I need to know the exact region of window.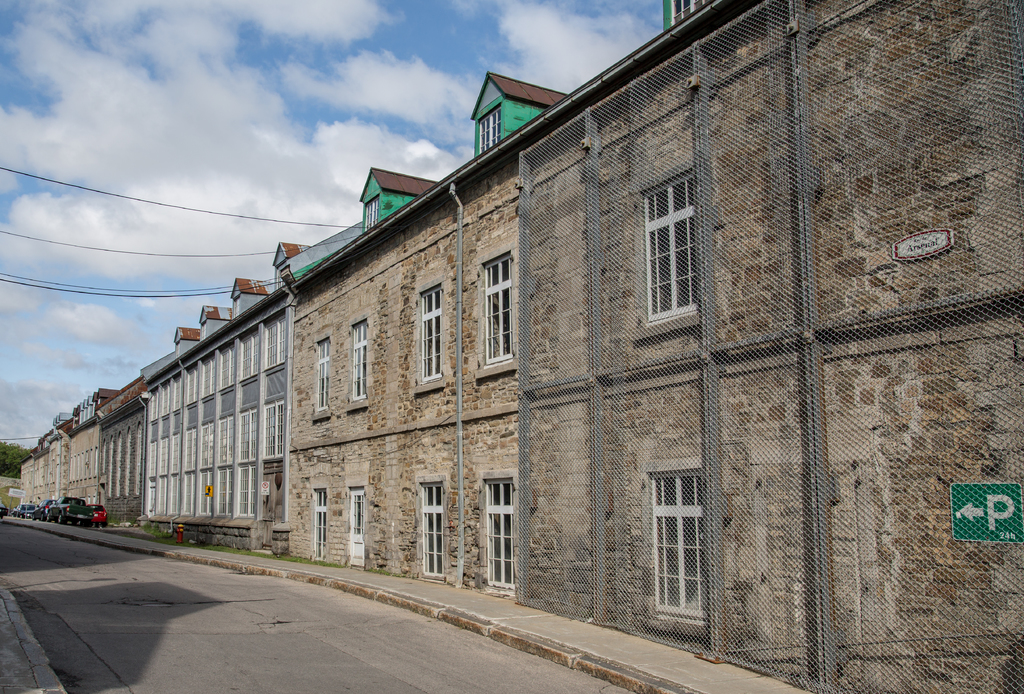
Region: box=[304, 336, 335, 416].
